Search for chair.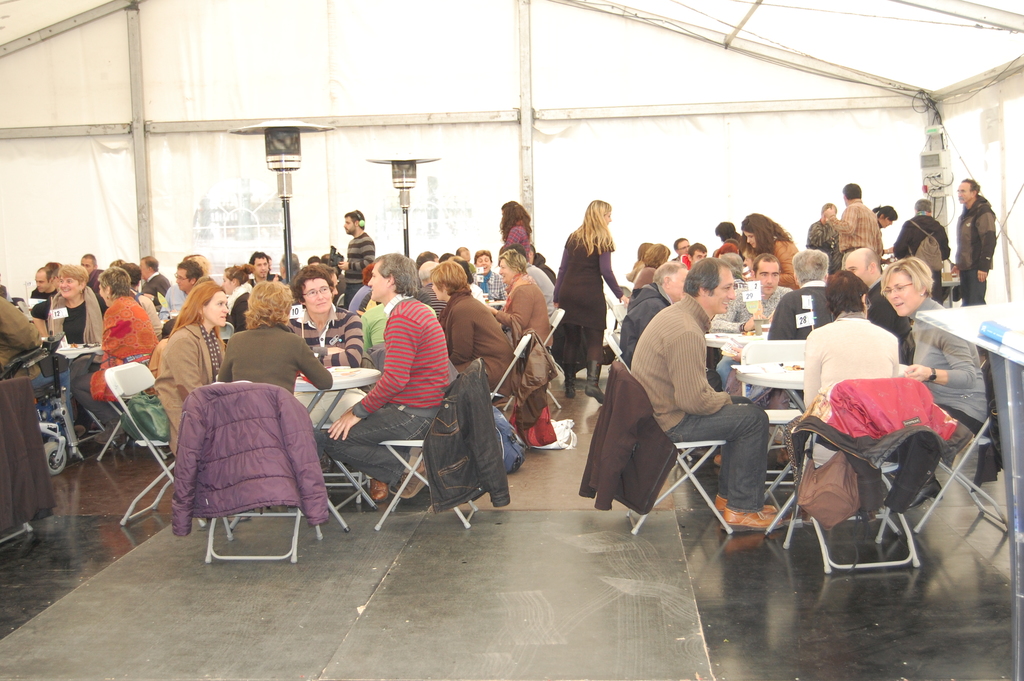
Found at (598,291,630,333).
